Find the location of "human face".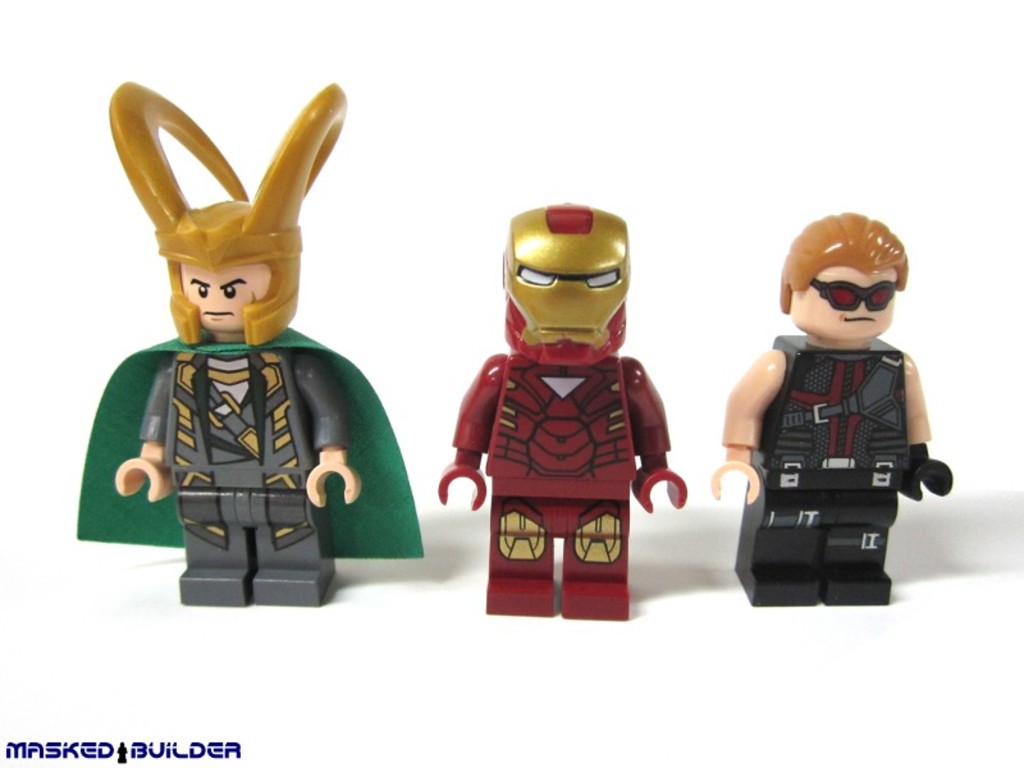
Location: <box>791,268,888,339</box>.
